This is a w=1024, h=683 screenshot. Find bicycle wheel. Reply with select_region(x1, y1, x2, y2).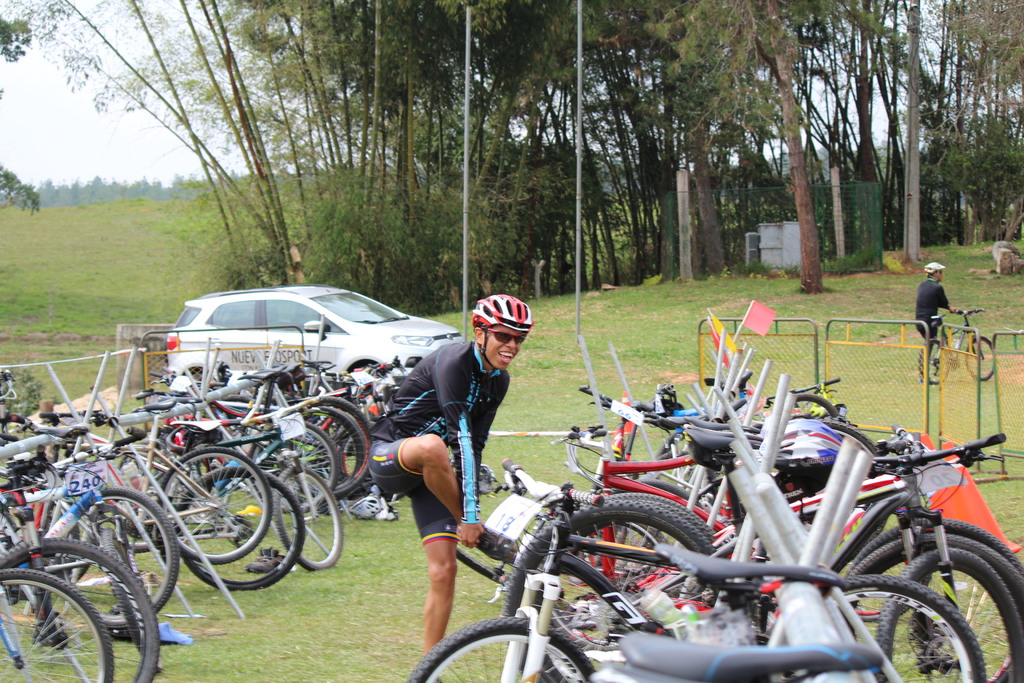
select_region(287, 395, 376, 494).
